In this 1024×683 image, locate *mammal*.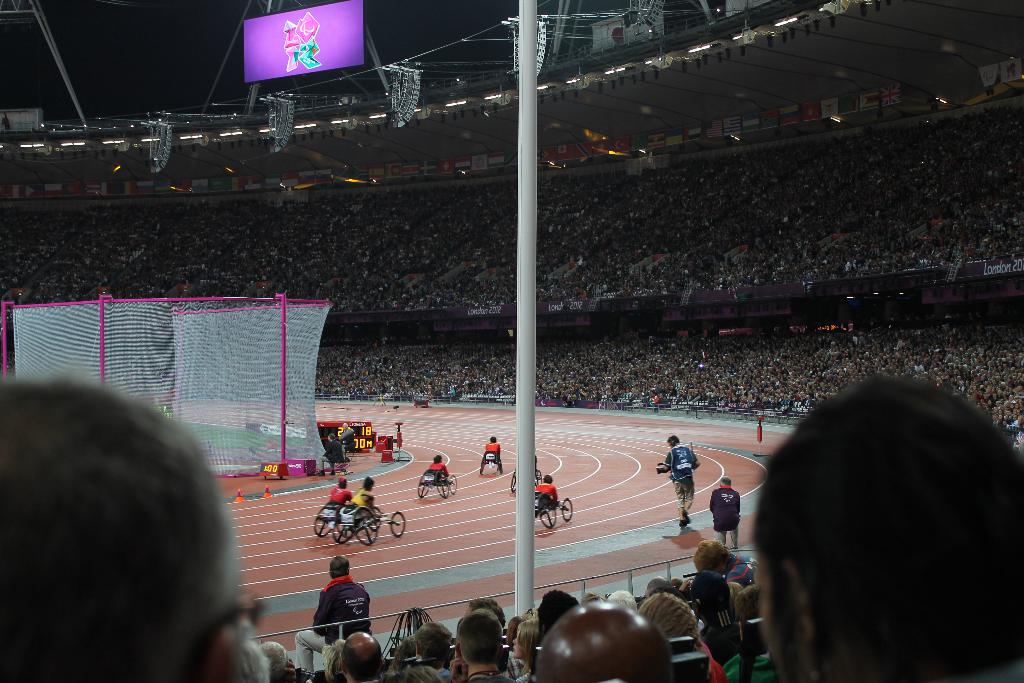
Bounding box: 483,437,504,459.
